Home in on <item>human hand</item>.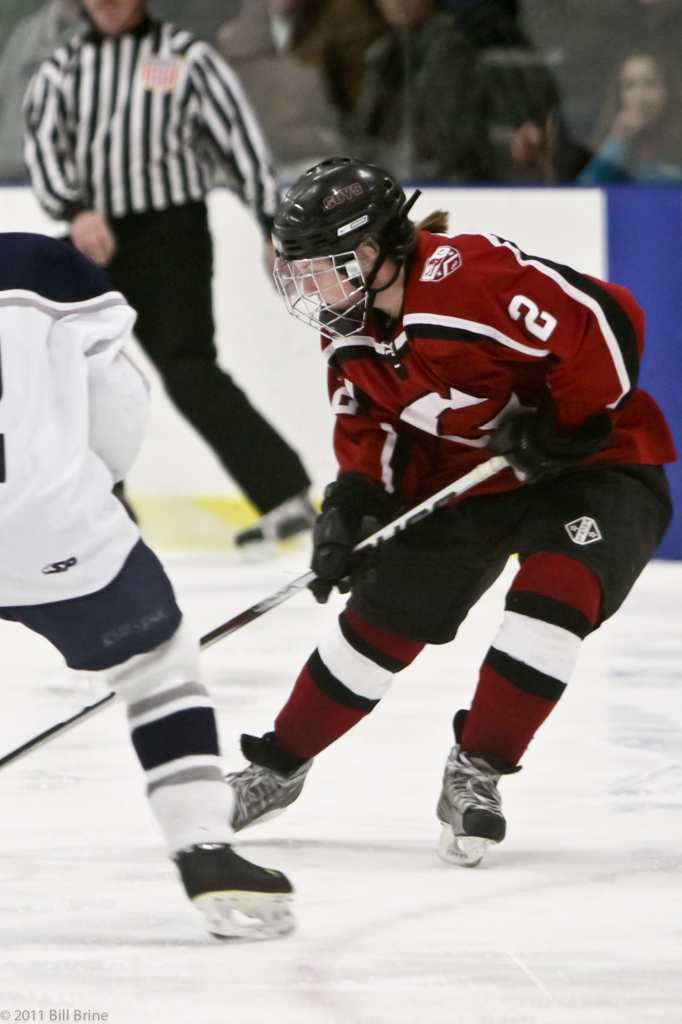
Homed in at region(512, 124, 542, 159).
